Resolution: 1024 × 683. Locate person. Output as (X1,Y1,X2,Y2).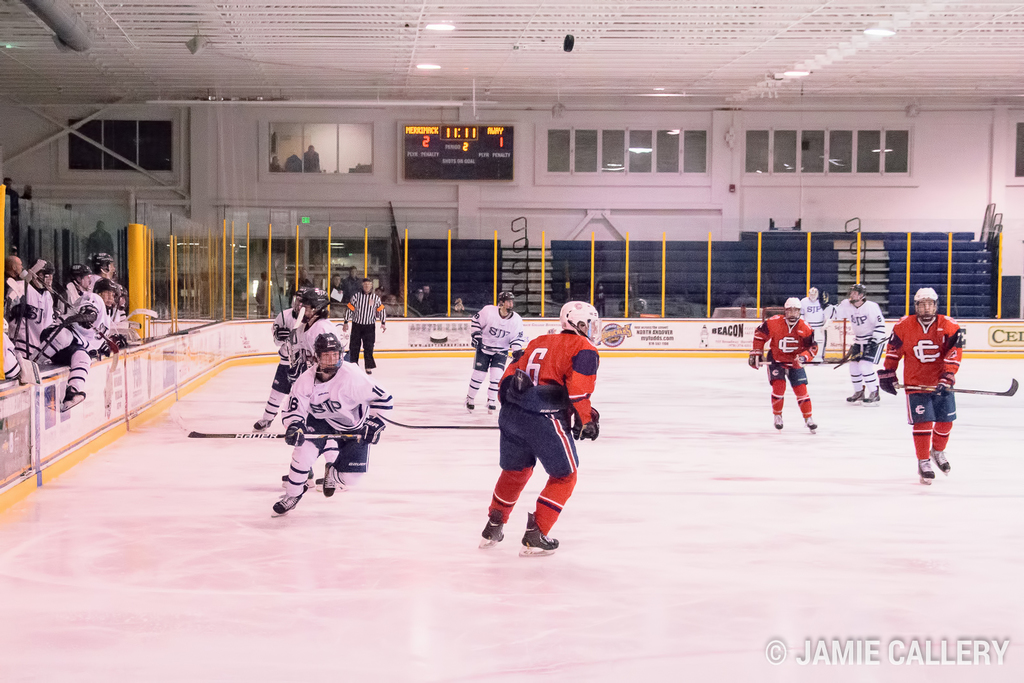
(834,283,886,405).
